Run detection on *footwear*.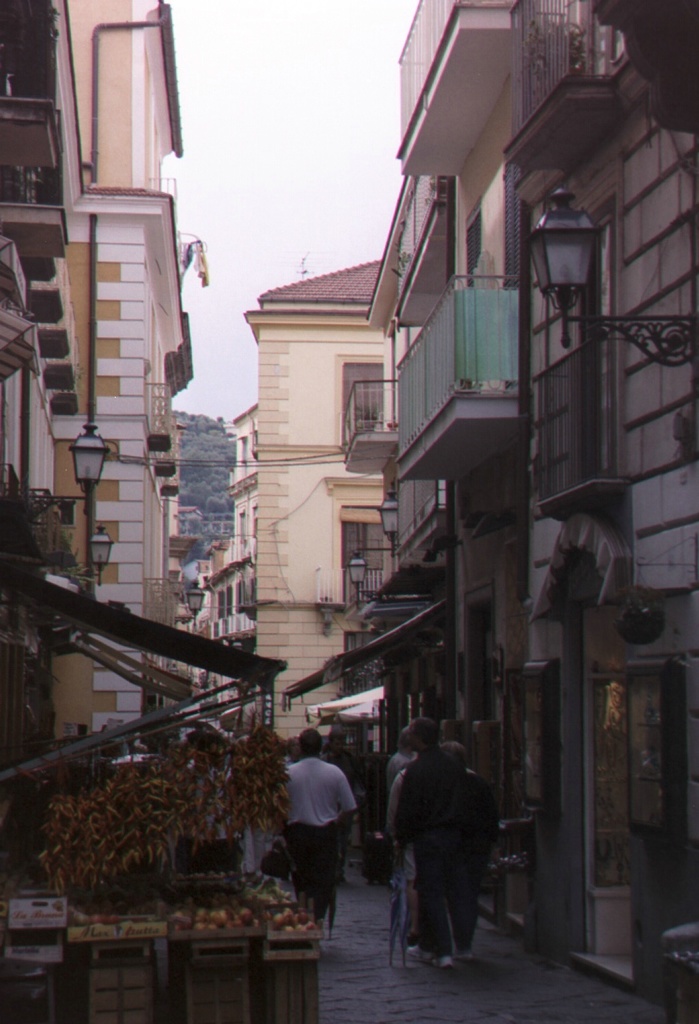
Result: (401,946,427,963).
